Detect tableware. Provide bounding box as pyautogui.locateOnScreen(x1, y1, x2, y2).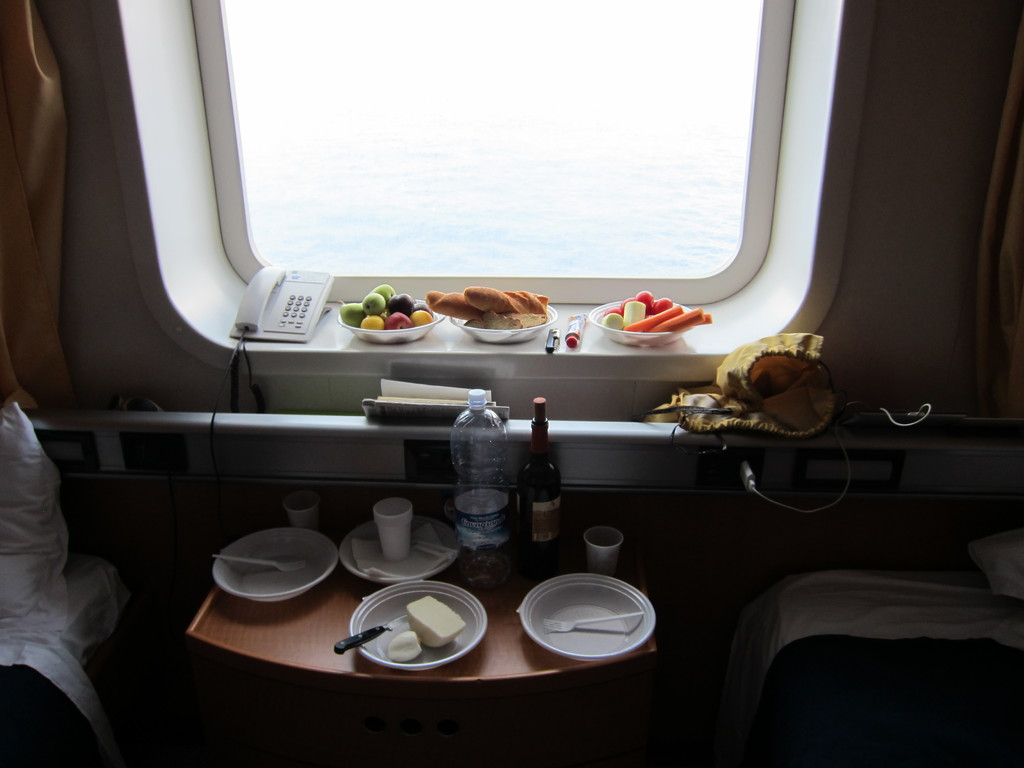
pyautogui.locateOnScreen(212, 527, 339, 602).
